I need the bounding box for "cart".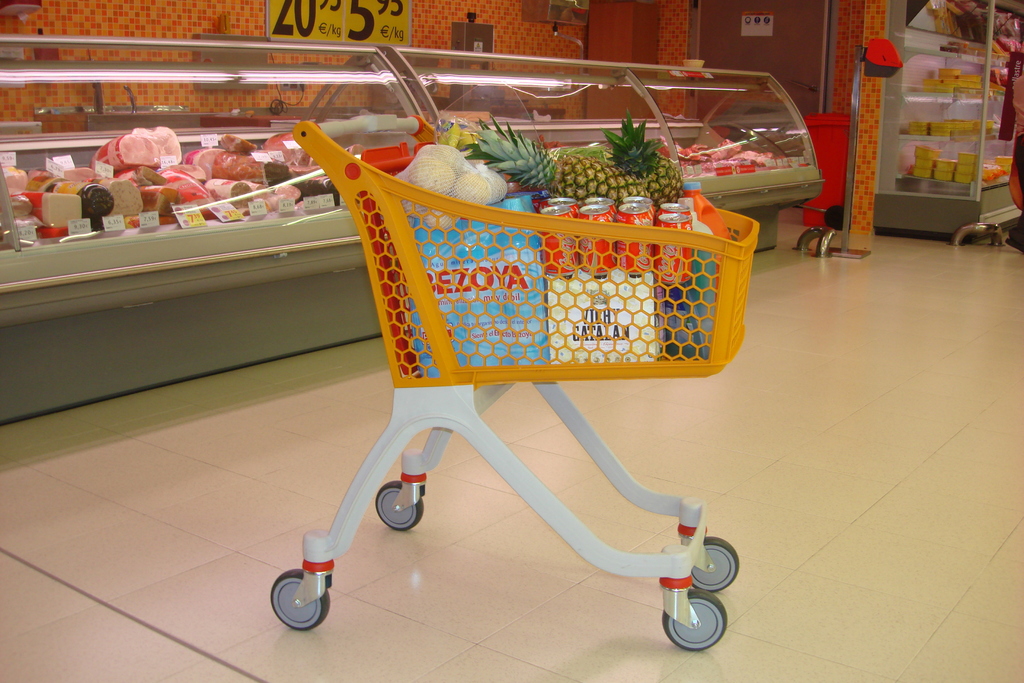
Here it is: BBox(271, 114, 761, 652).
